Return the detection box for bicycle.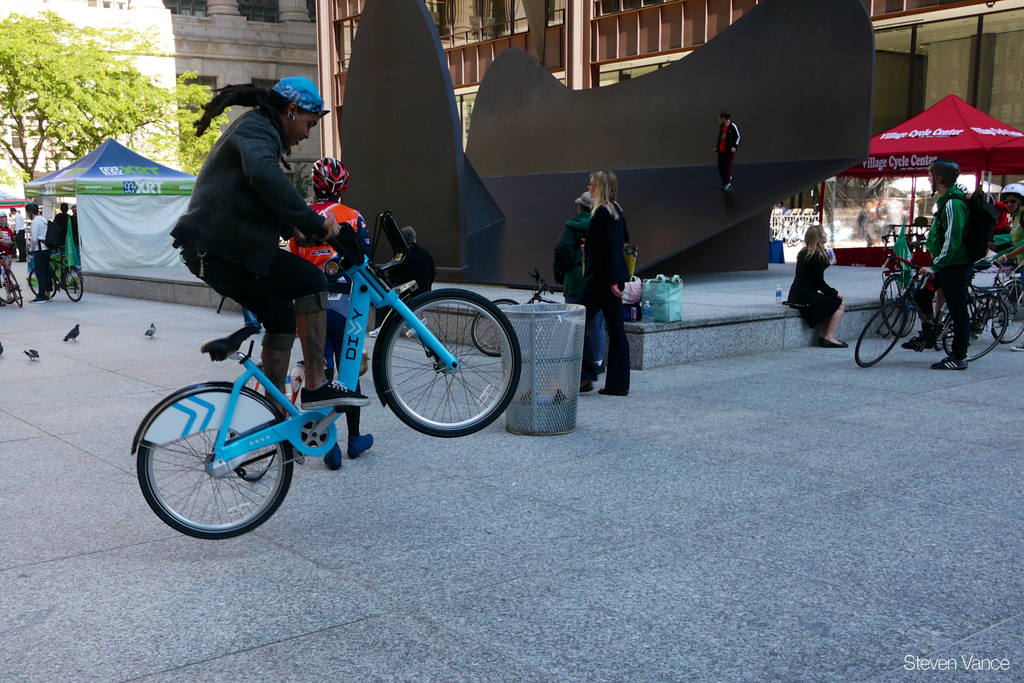
997, 274, 1023, 357.
